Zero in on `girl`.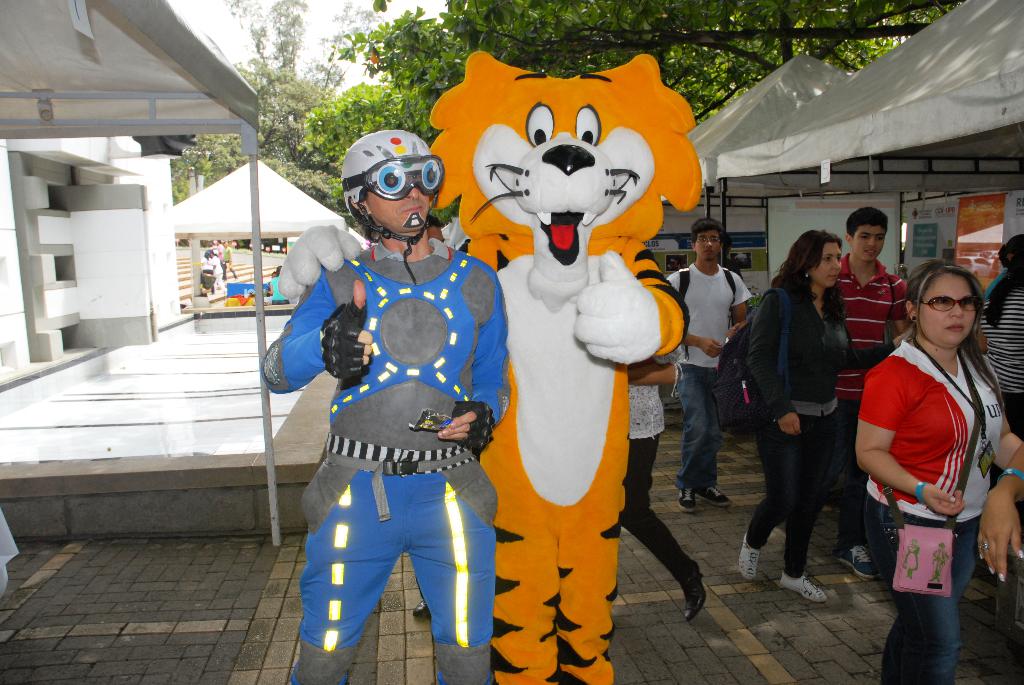
Zeroed in: 740, 224, 849, 605.
